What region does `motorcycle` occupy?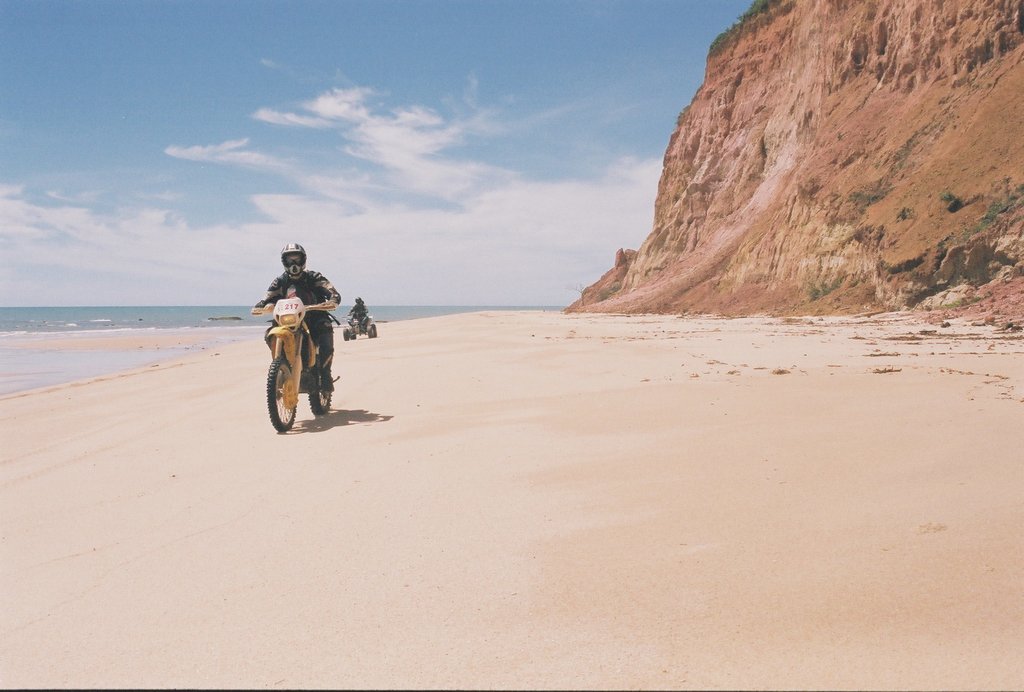
bbox=[258, 297, 348, 424].
